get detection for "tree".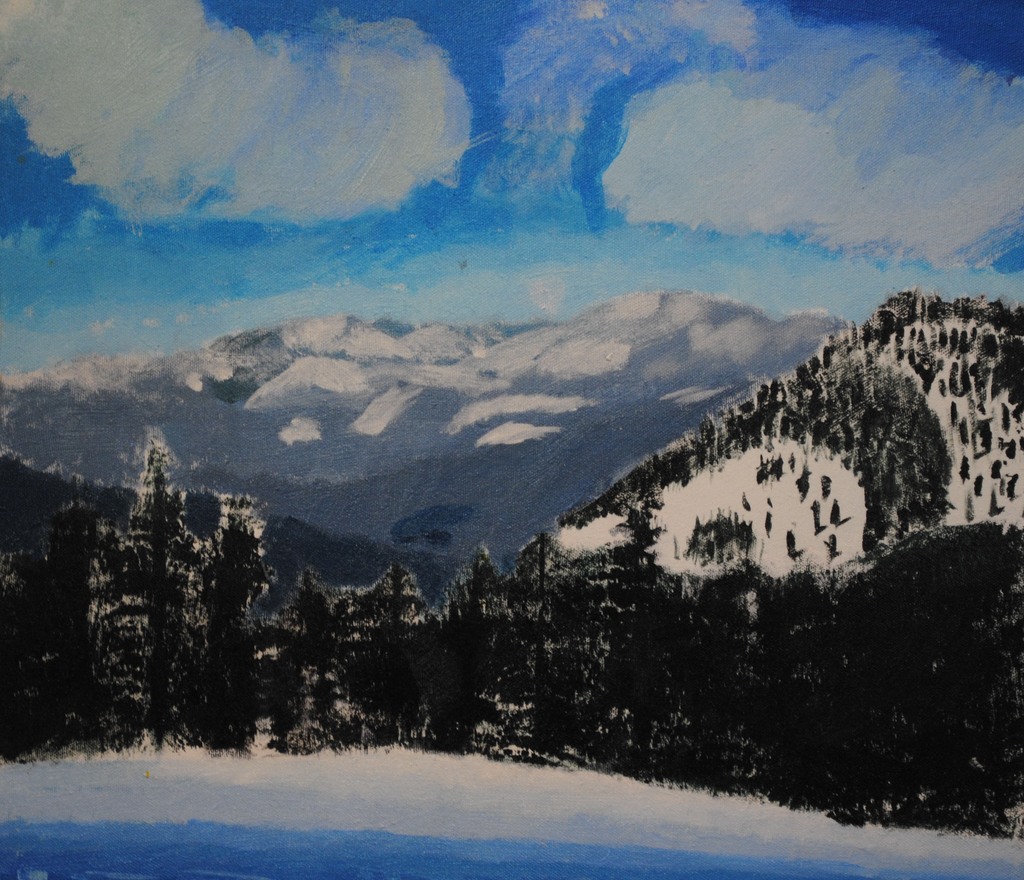
Detection: <region>988, 486, 1000, 516</region>.
